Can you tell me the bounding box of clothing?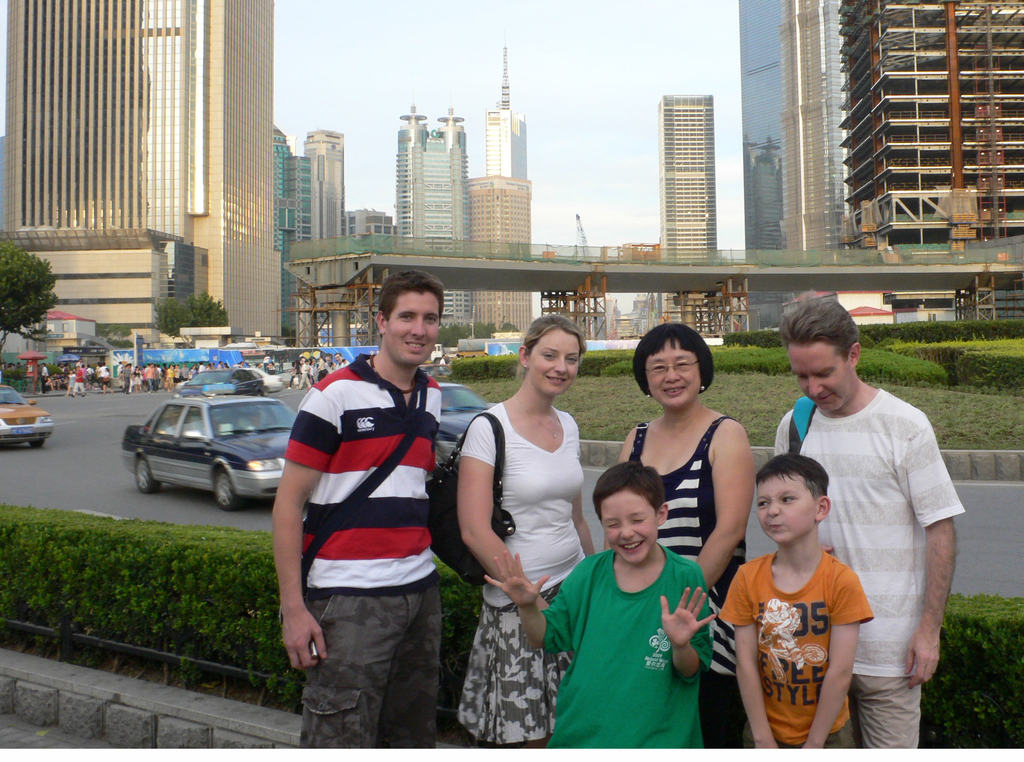
x1=279, y1=352, x2=447, y2=747.
